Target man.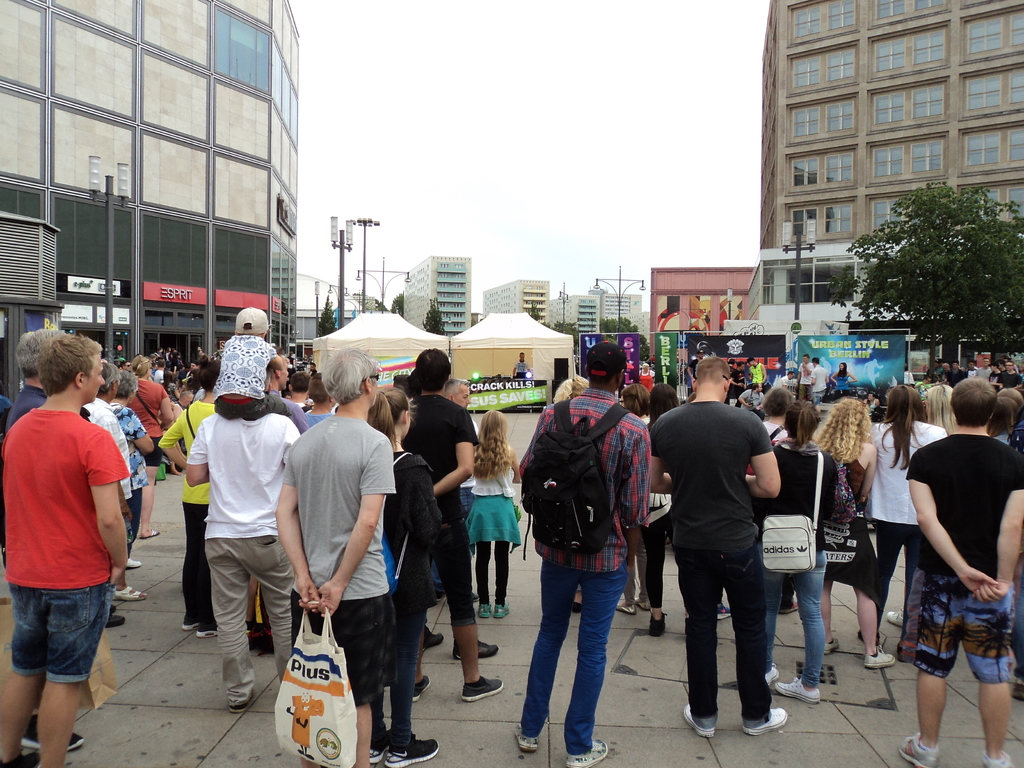
Target region: x1=999 y1=356 x2=1023 y2=388.
